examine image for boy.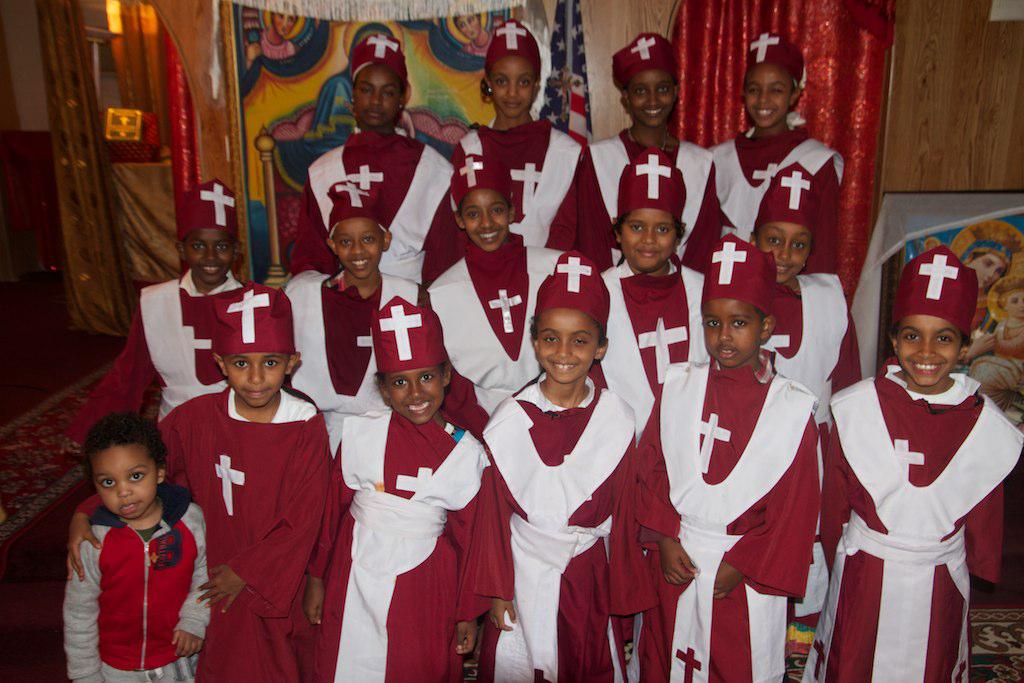
Examination result: {"left": 67, "top": 416, "right": 211, "bottom": 682}.
